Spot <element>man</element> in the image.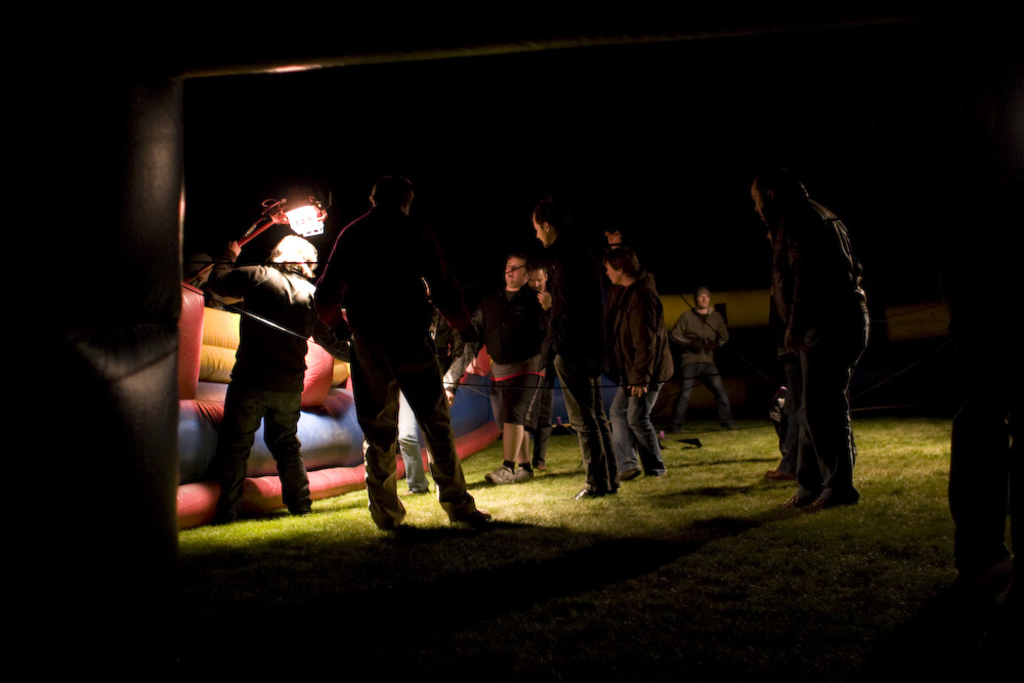
<element>man</element> found at locate(318, 167, 471, 530).
